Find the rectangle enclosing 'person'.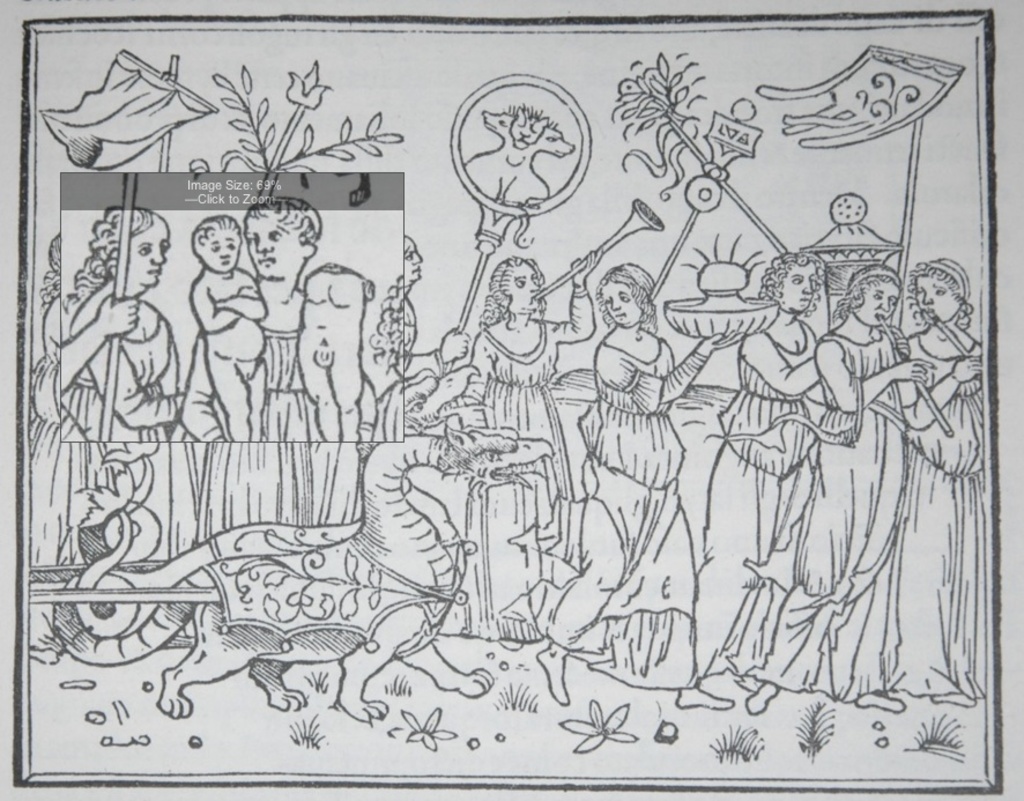
[x1=692, y1=250, x2=824, y2=691].
